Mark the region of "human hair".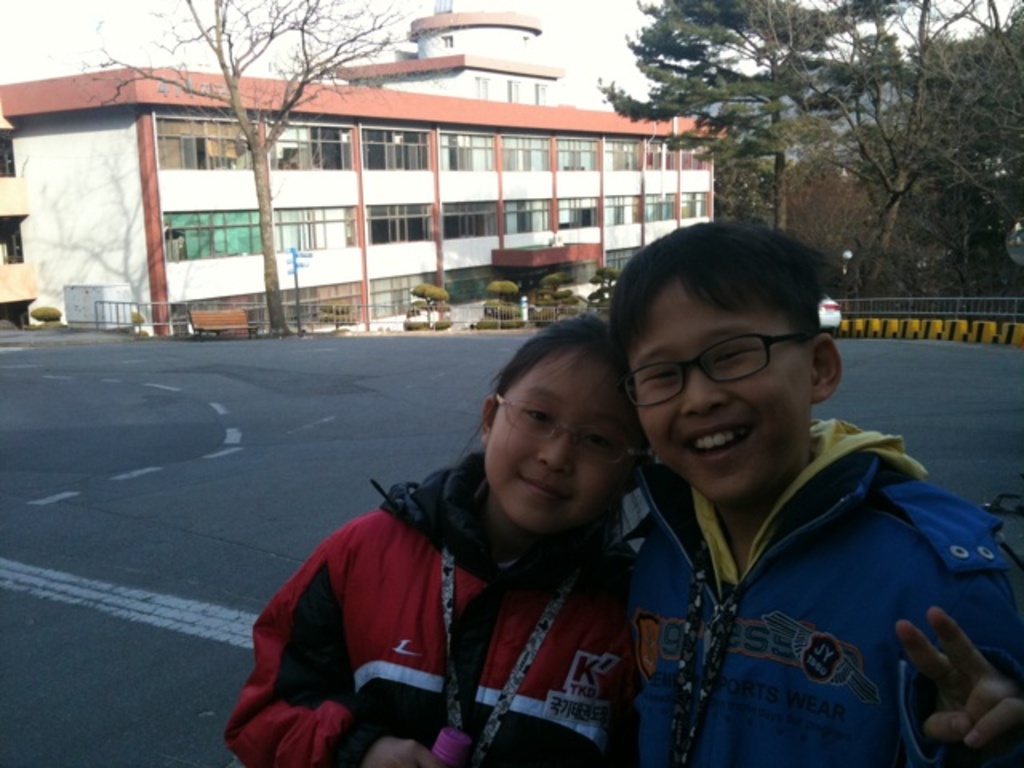
Region: {"x1": 450, "y1": 314, "x2": 650, "y2": 469}.
